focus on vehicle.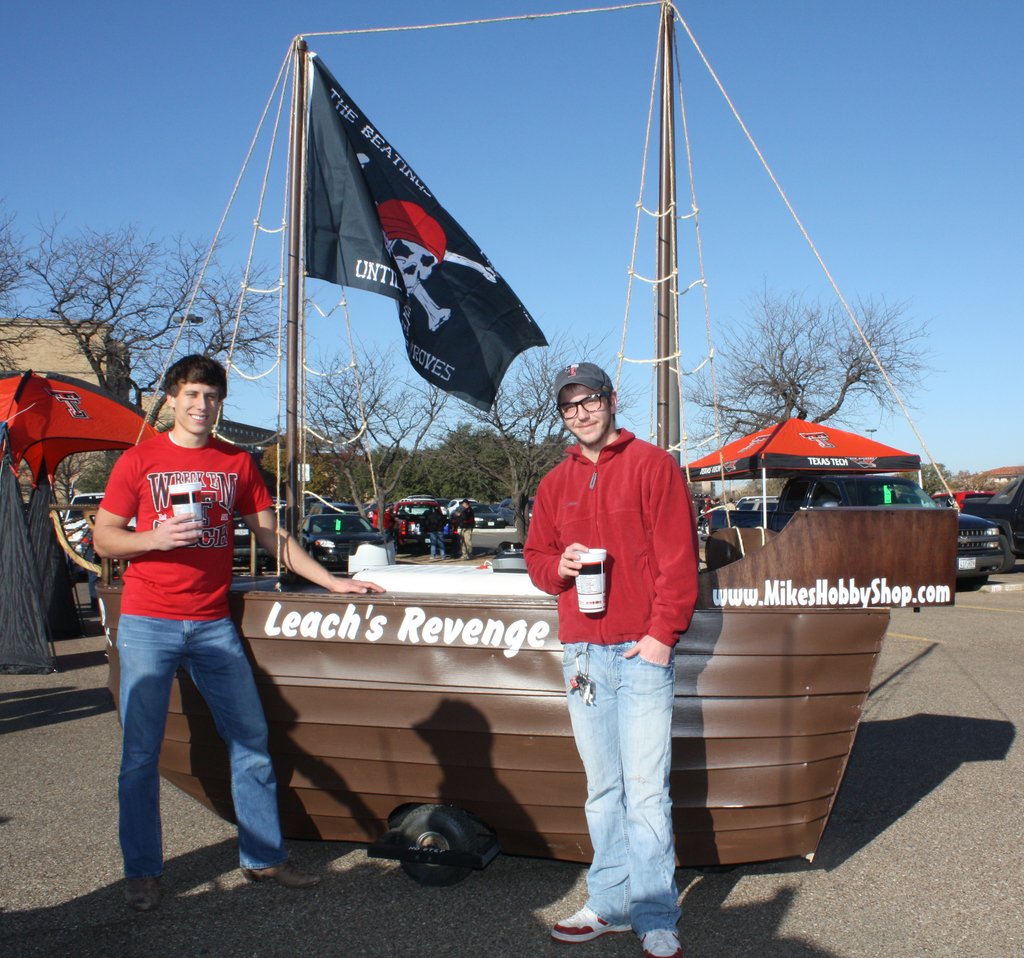
Focused at <bbox>438, 498, 453, 509</bbox>.
